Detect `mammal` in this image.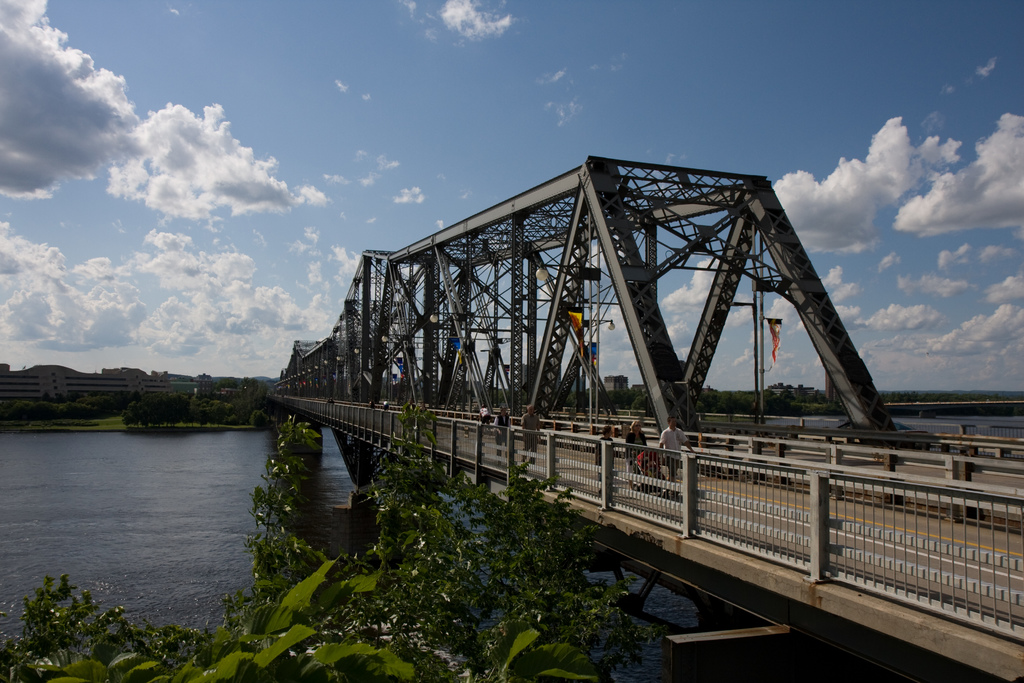
Detection: 620 404 659 502.
